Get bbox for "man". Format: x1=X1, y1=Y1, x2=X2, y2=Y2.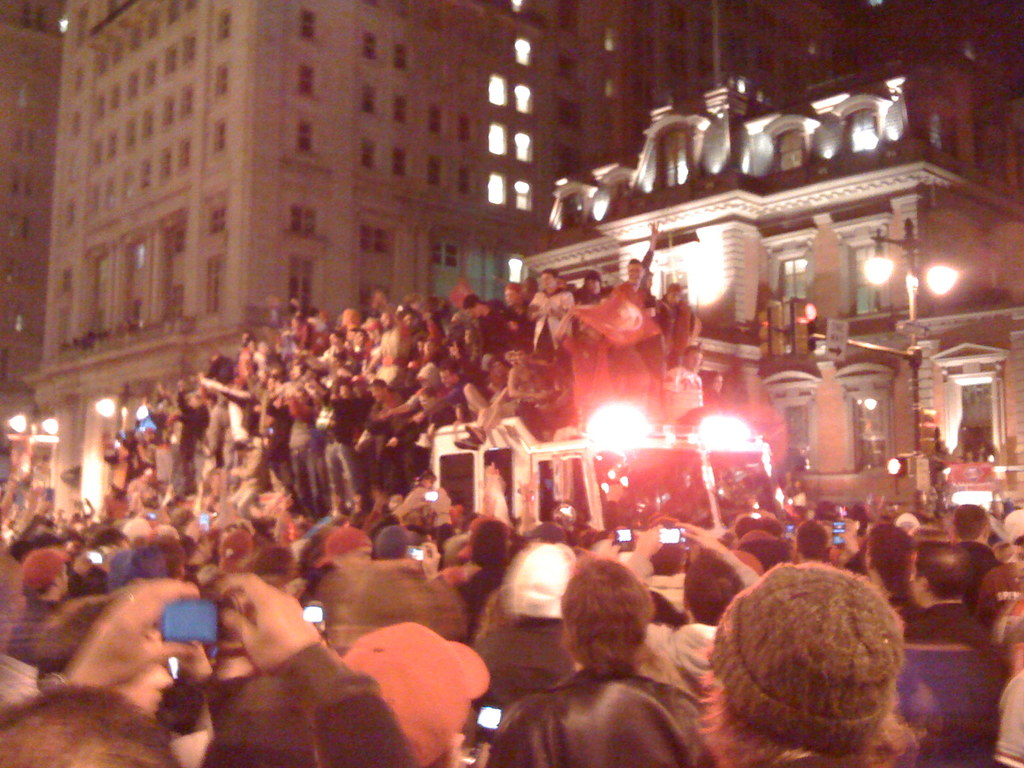
x1=500, y1=566, x2=723, y2=767.
